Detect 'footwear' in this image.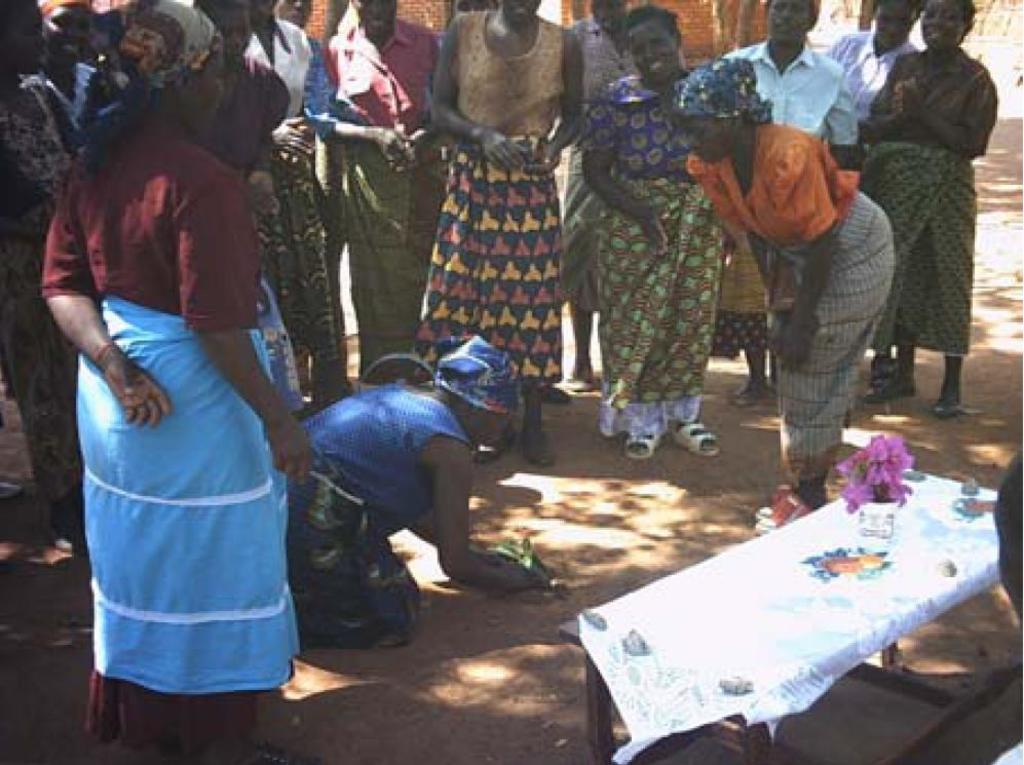
Detection: bbox=[674, 417, 717, 460].
